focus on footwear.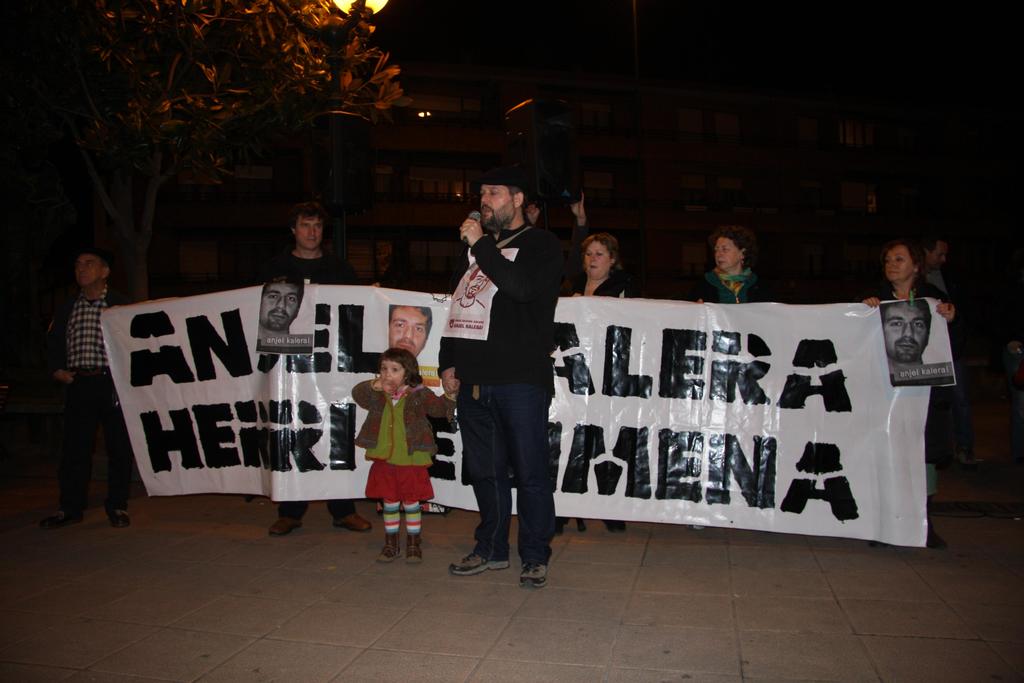
Focused at detection(328, 509, 375, 530).
